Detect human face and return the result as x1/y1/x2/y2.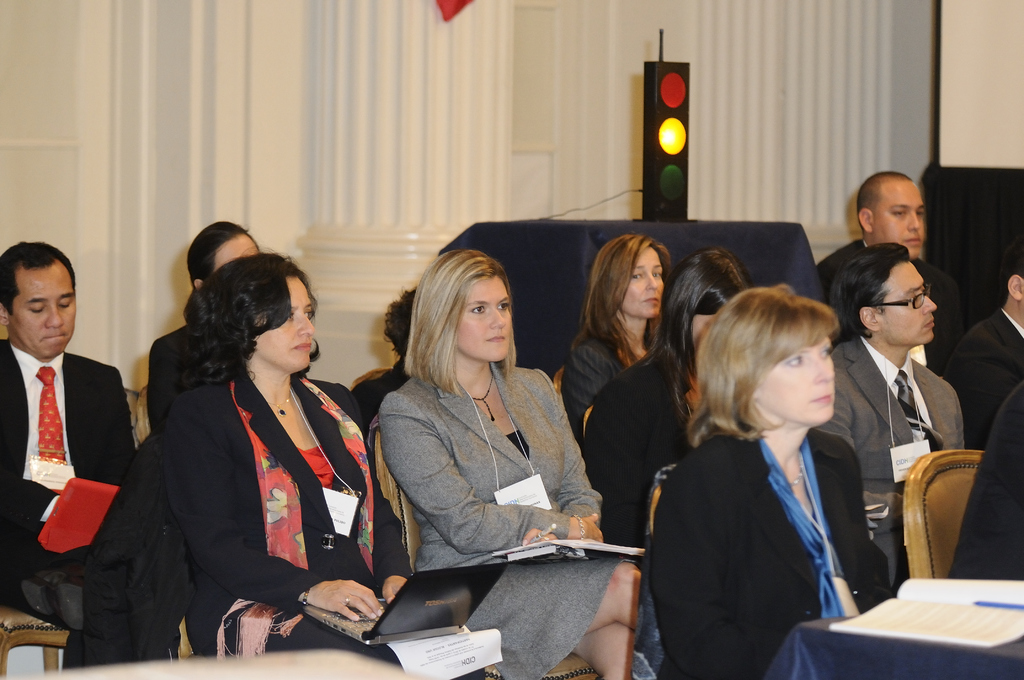
257/276/317/378.
